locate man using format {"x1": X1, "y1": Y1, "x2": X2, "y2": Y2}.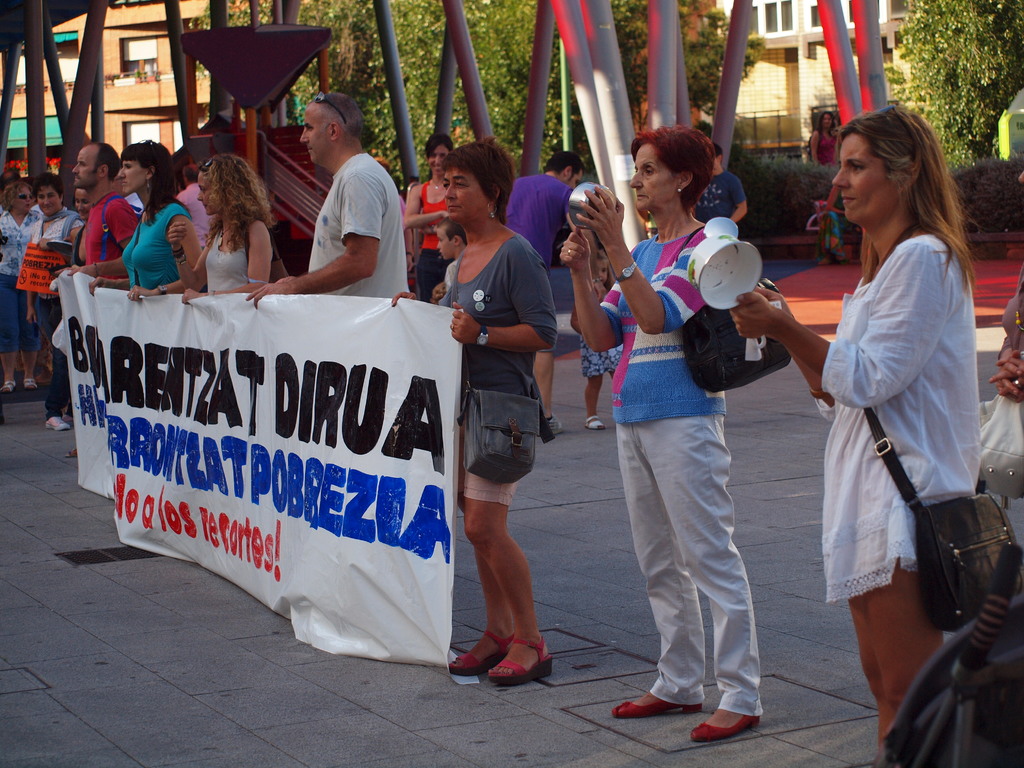
{"x1": 504, "y1": 147, "x2": 597, "y2": 431}.
